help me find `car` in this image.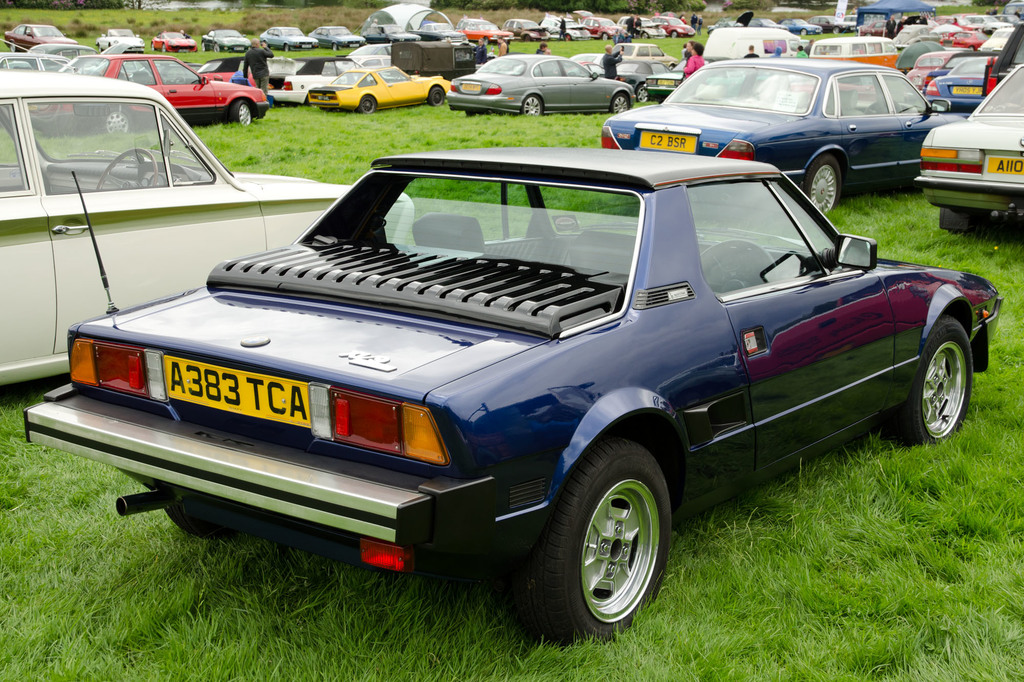
Found it: 906, 49, 968, 95.
